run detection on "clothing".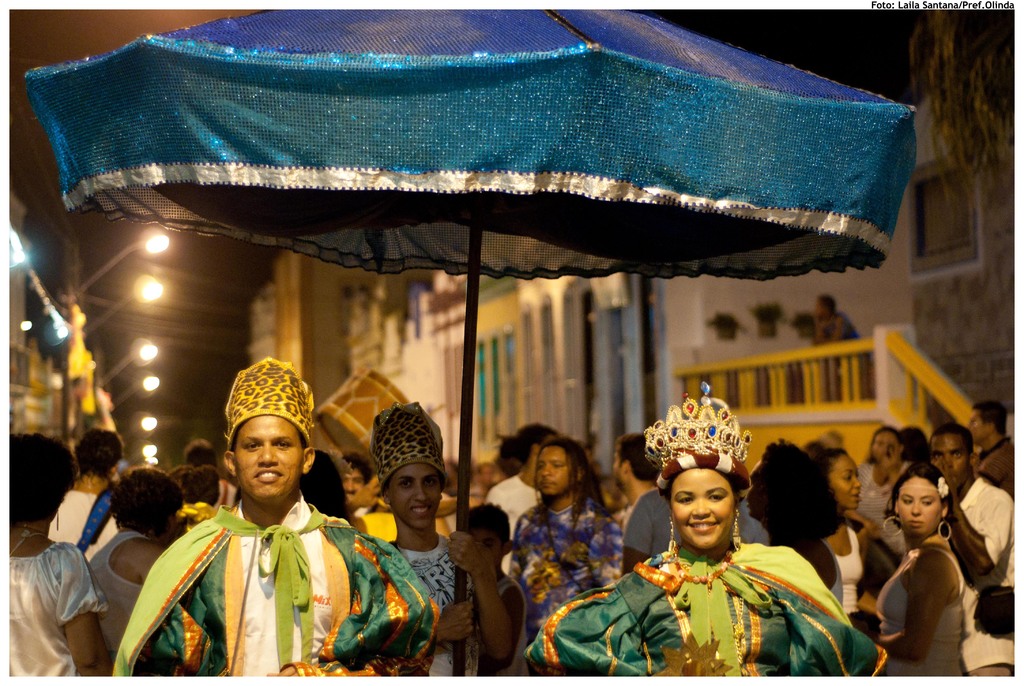
Result: pyautogui.locateOnScreen(945, 472, 1023, 685).
